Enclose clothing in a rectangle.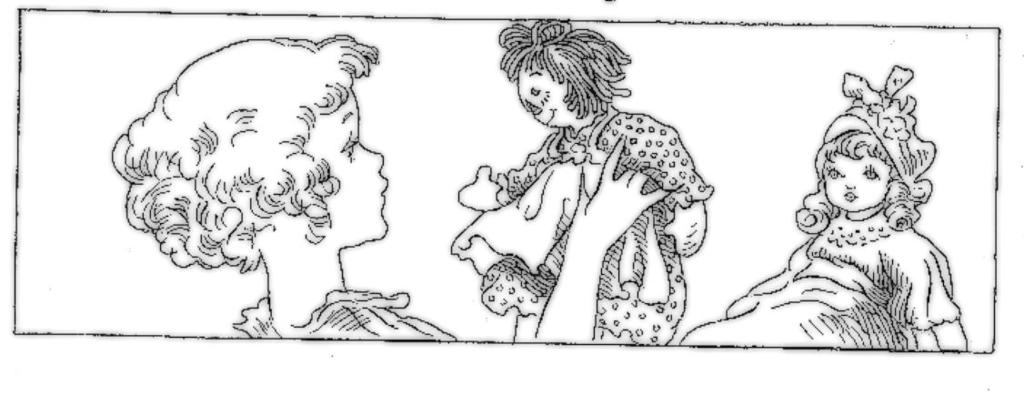
x1=491 y1=98 x2=714 y2=350.
